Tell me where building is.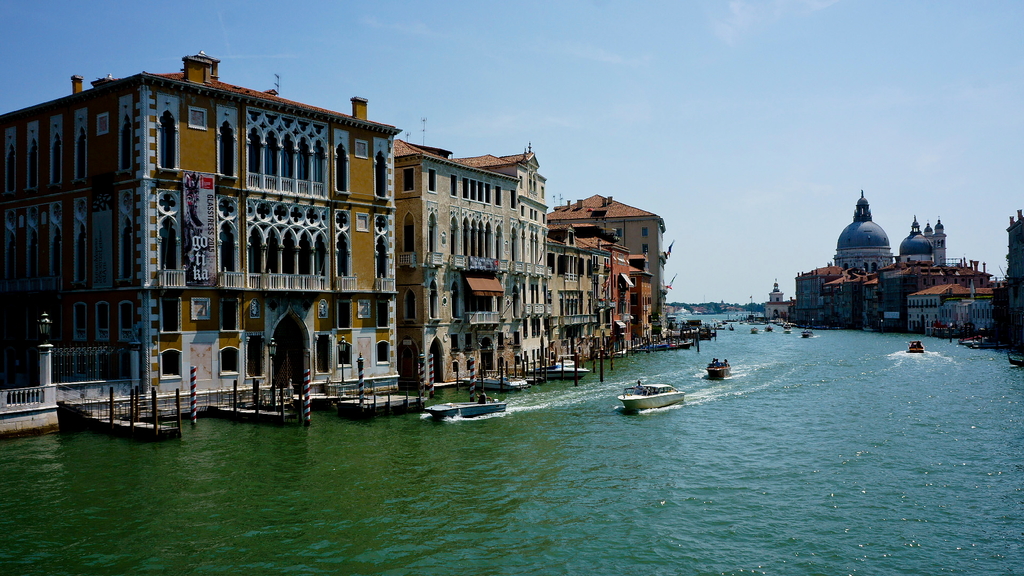
building is at left=0, top=51, right=399, bottom=397.
